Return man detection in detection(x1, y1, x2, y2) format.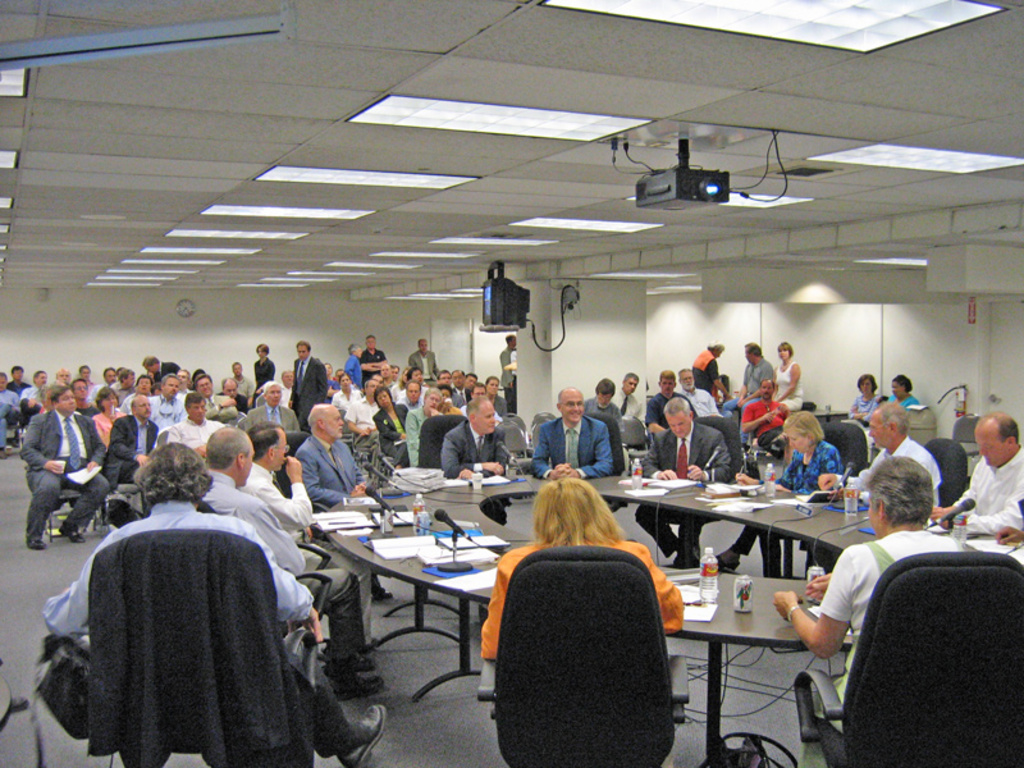
detection(326, 366, 362, 422).
